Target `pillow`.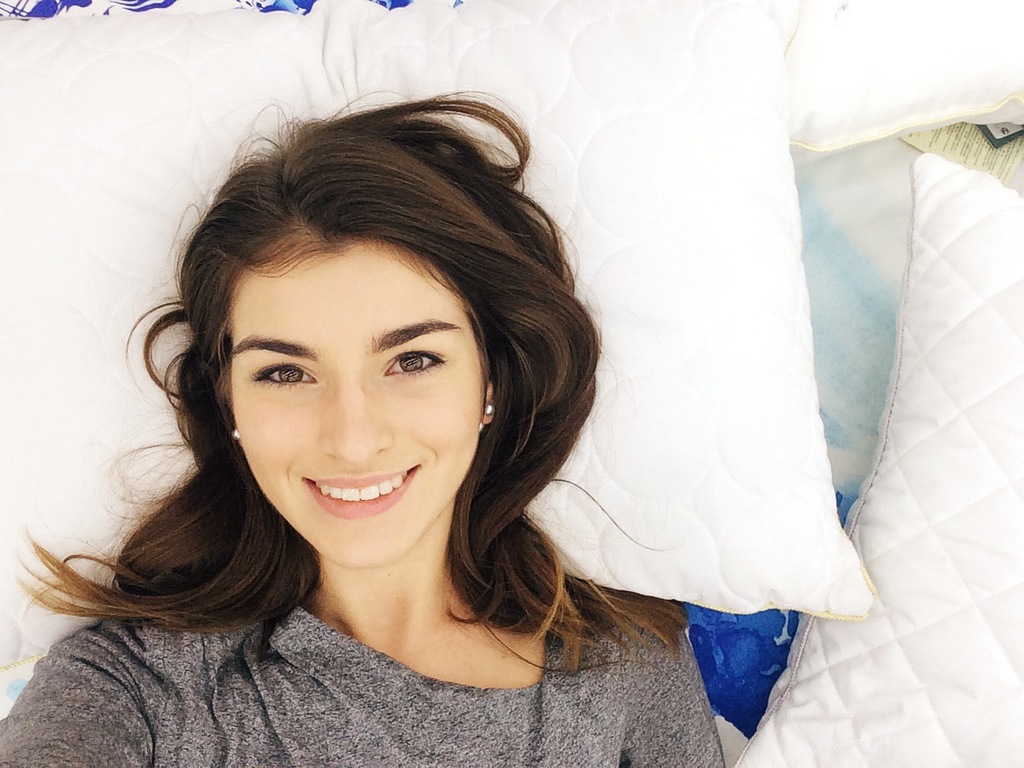
Target region: 0, 0, 866, 666.
